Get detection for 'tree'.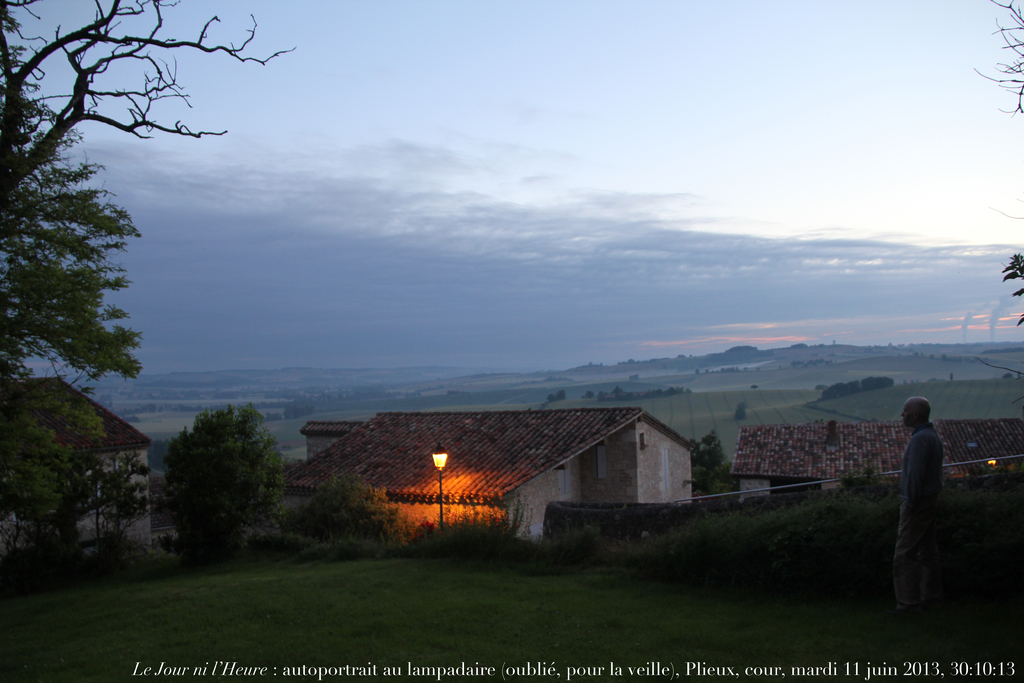
Detection: [0, 0, 298, 201].
